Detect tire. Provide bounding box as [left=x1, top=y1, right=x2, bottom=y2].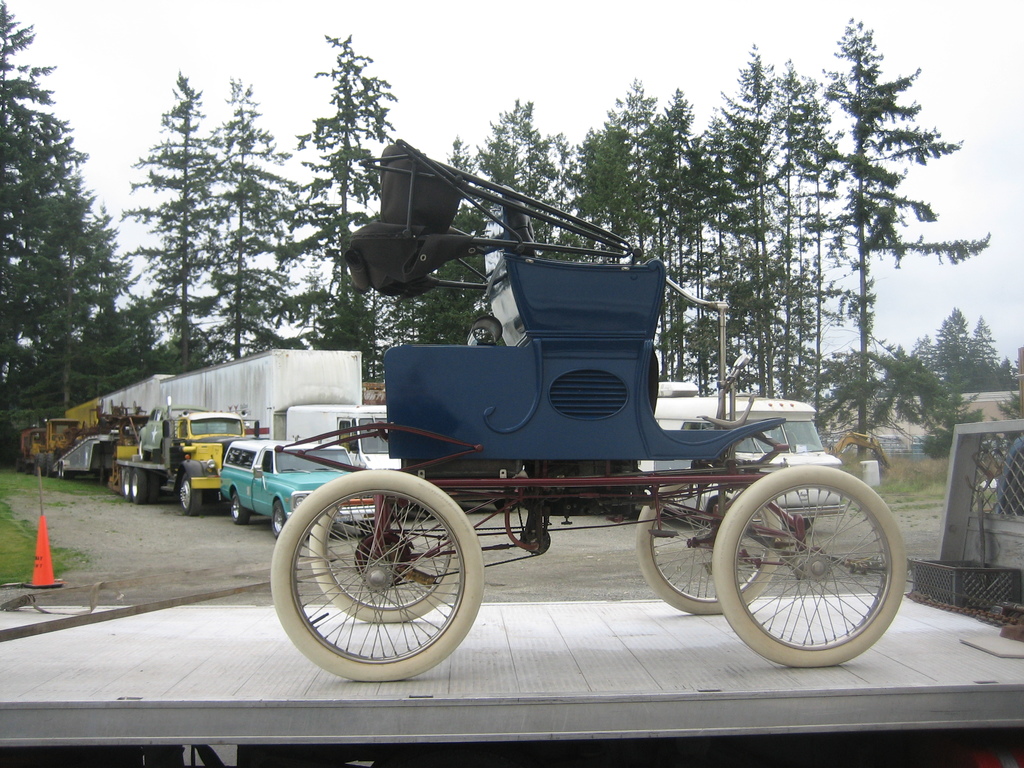
[left=228, top=492, right=250, bottom=524].
